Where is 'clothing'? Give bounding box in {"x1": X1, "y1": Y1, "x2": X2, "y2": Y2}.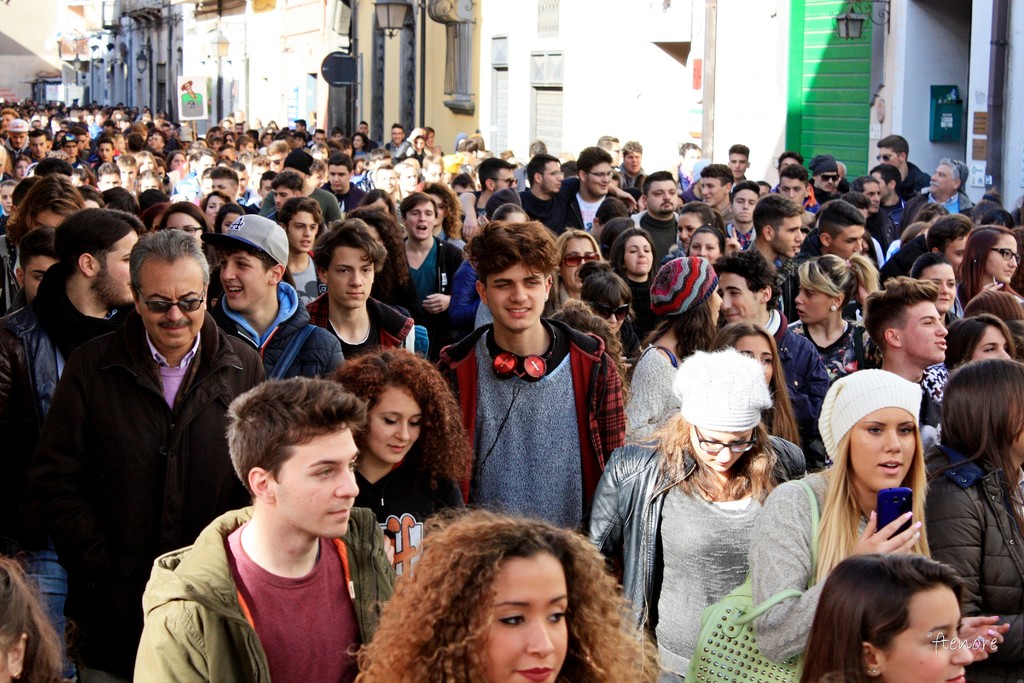
{"x1": 574, "y1": 193, "x2": 594, "y2": 234}.
